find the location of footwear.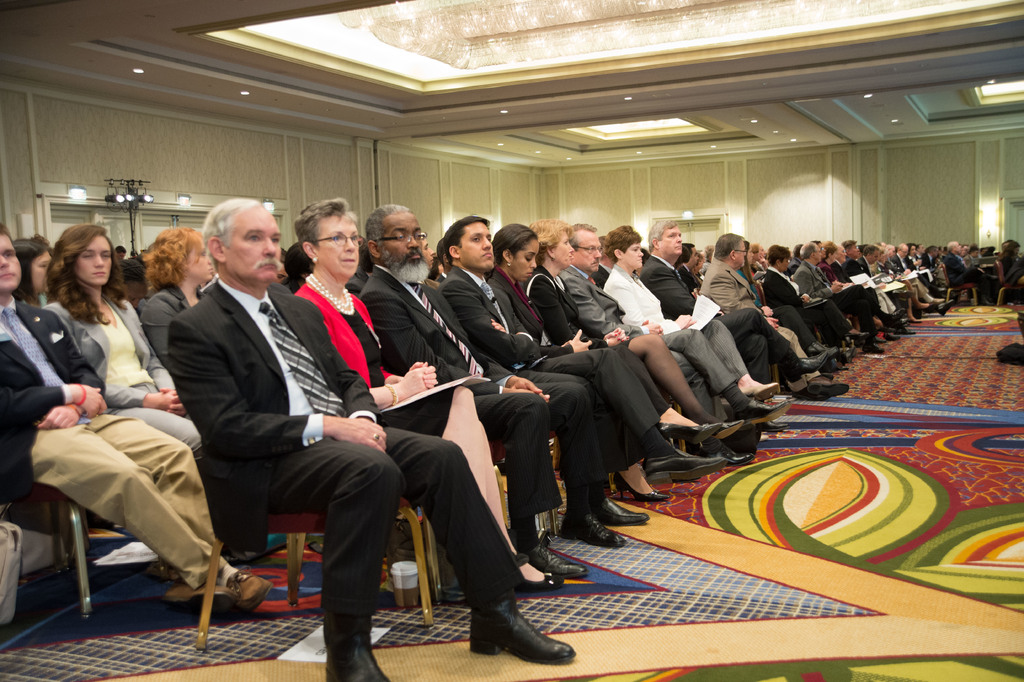
Location: <region>465, 587, 563, 667</region>.
